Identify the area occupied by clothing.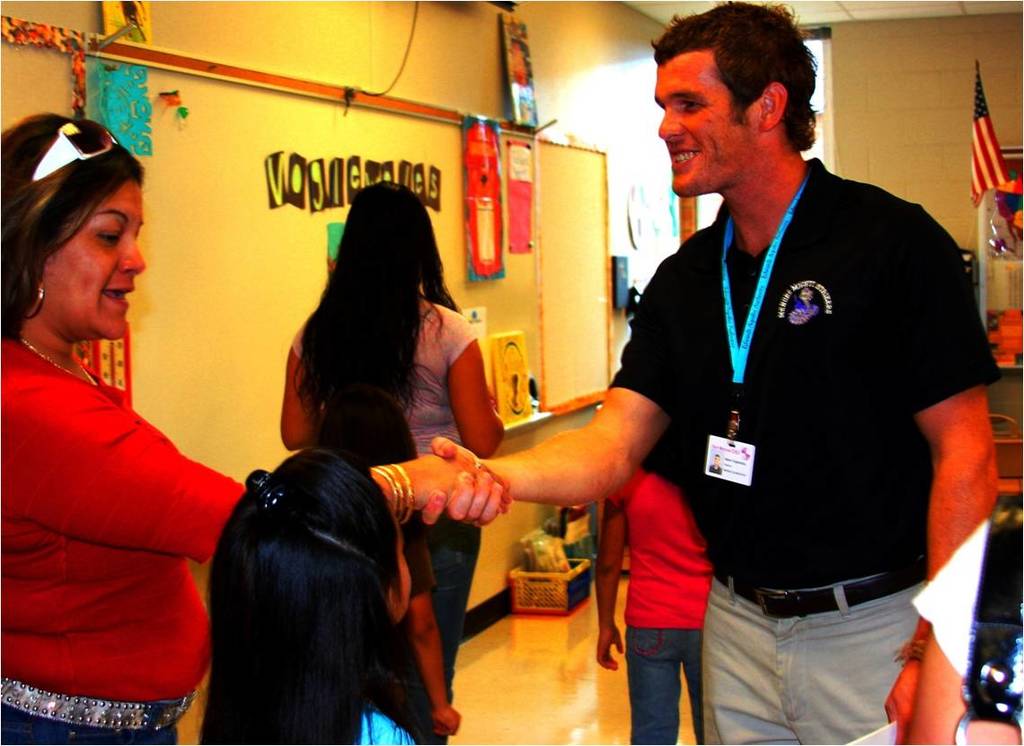
Area: [355,702,407,745].
